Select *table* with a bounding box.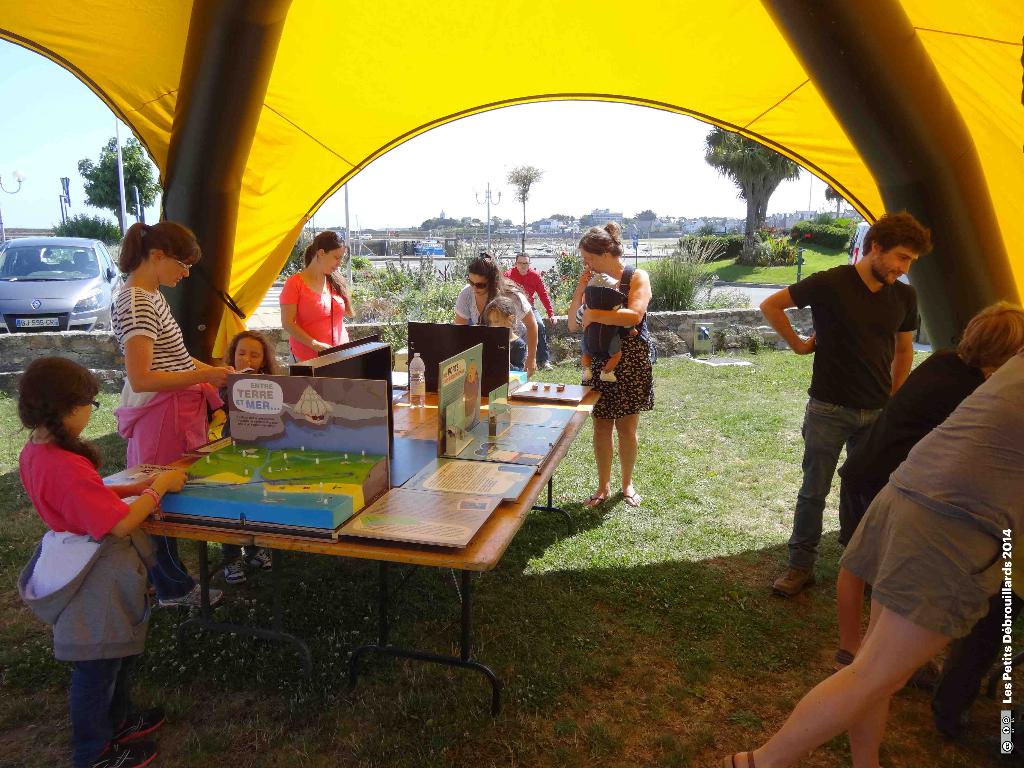
detection(62, 319, 737, 707).
